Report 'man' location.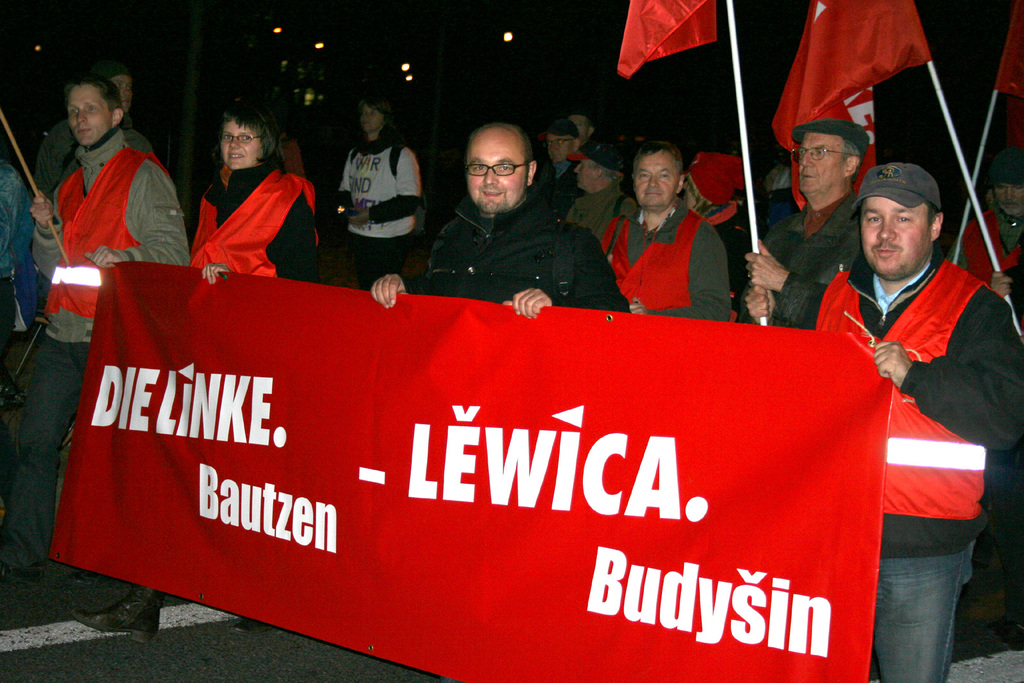
Report: 0/76/189/594.
